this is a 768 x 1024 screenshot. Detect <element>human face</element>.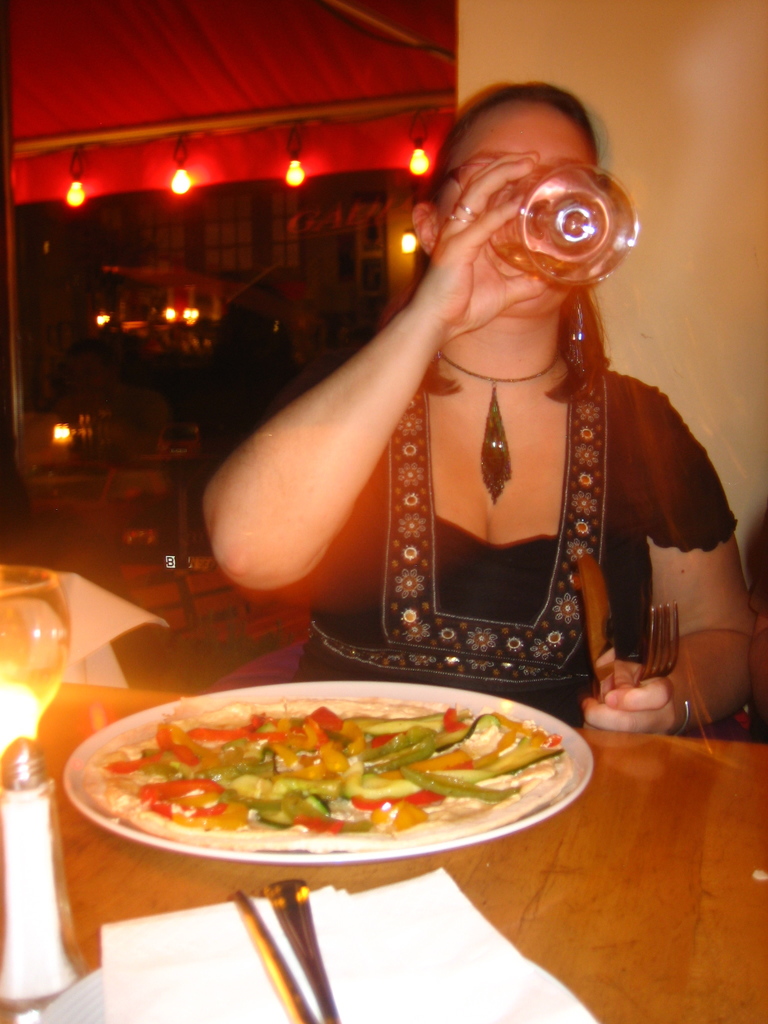
(left=439, top=99, right=593, bottom=321).
